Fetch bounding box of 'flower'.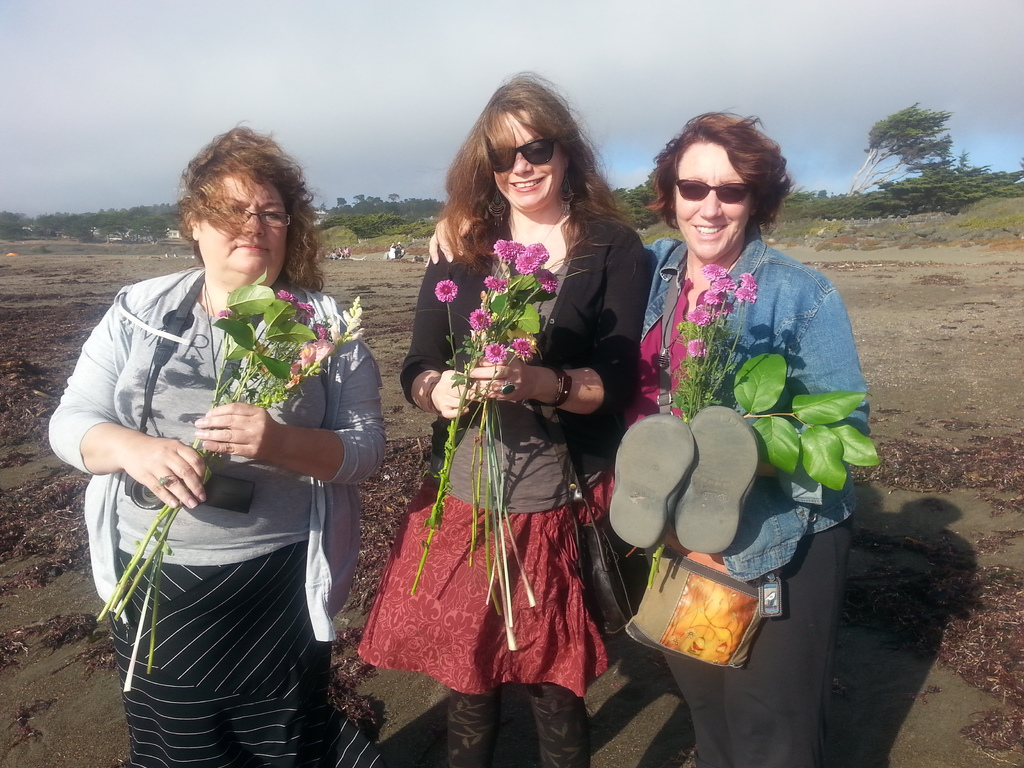
Bbox: <bbox>740, 273, 753, 288</bbox>.
